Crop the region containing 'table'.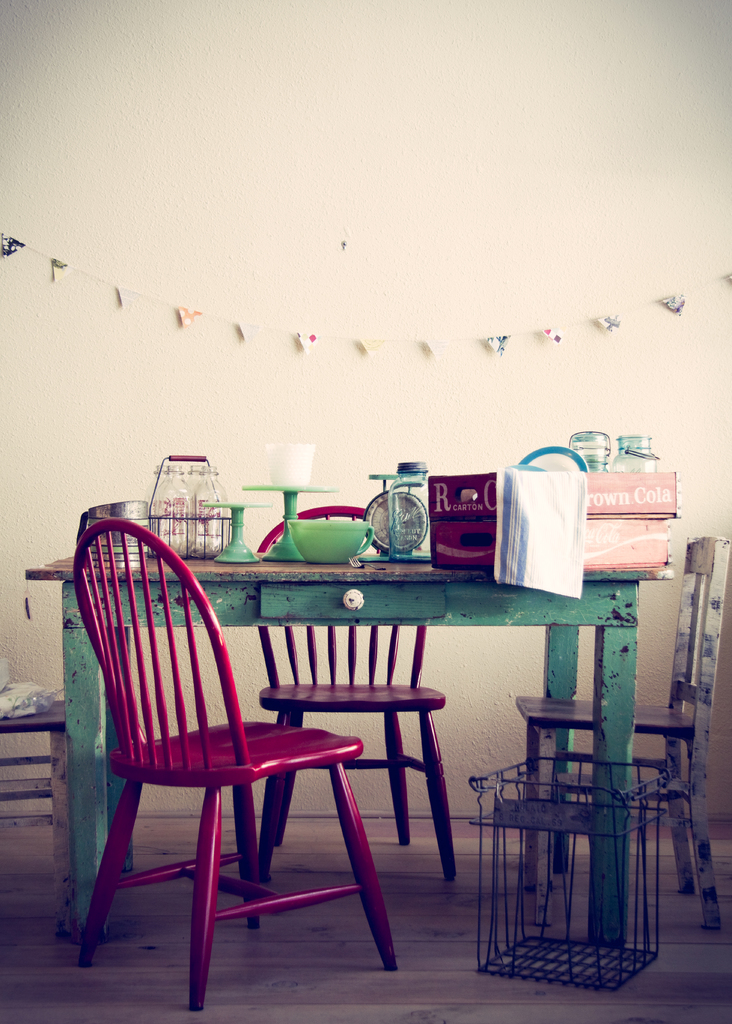
Crop region: [x1=24, y1=543, x2=674, y2=948].
